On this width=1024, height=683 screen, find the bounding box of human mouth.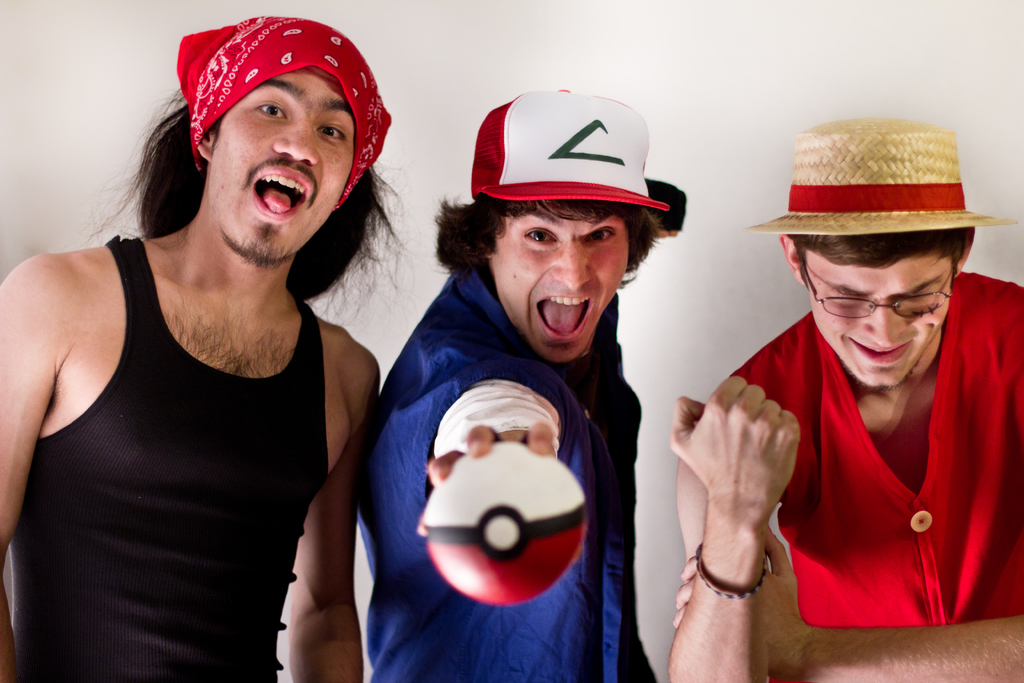
Bounding box: 251/165/312/223.
